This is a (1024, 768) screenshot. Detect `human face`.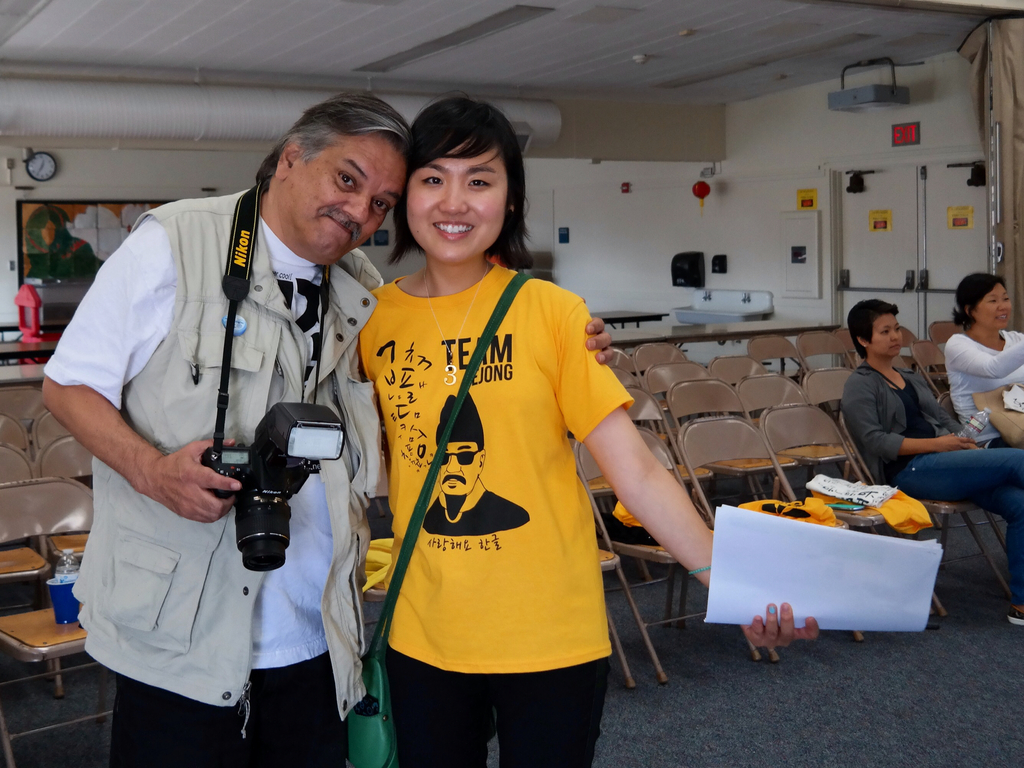
crop(297, 129, 384, 263).
